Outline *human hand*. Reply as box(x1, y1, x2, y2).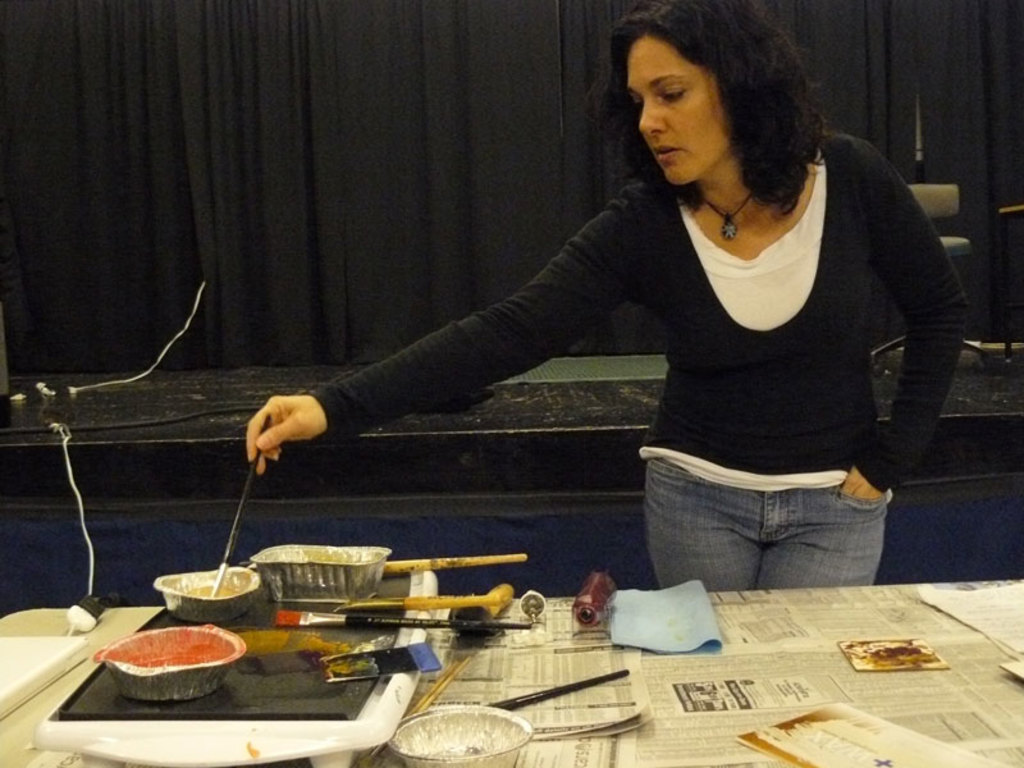
box(234, 390, 316, 472).
